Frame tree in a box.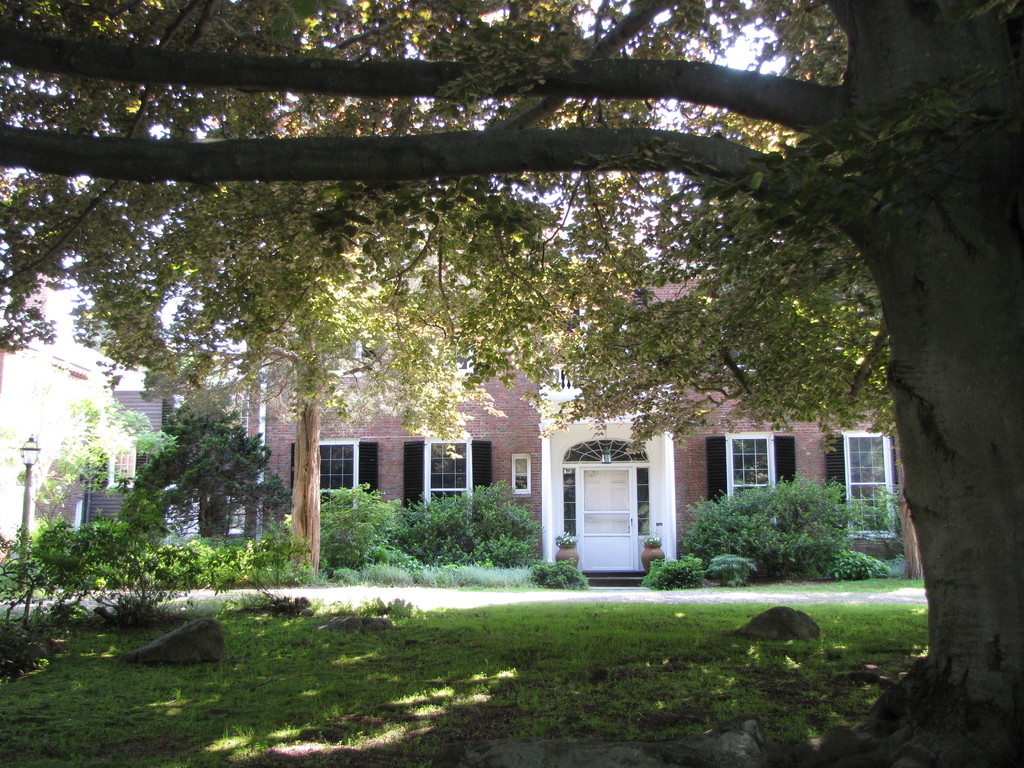
{"x1": 122, "y1": 401, "x2": 288, "y2": 537}.
